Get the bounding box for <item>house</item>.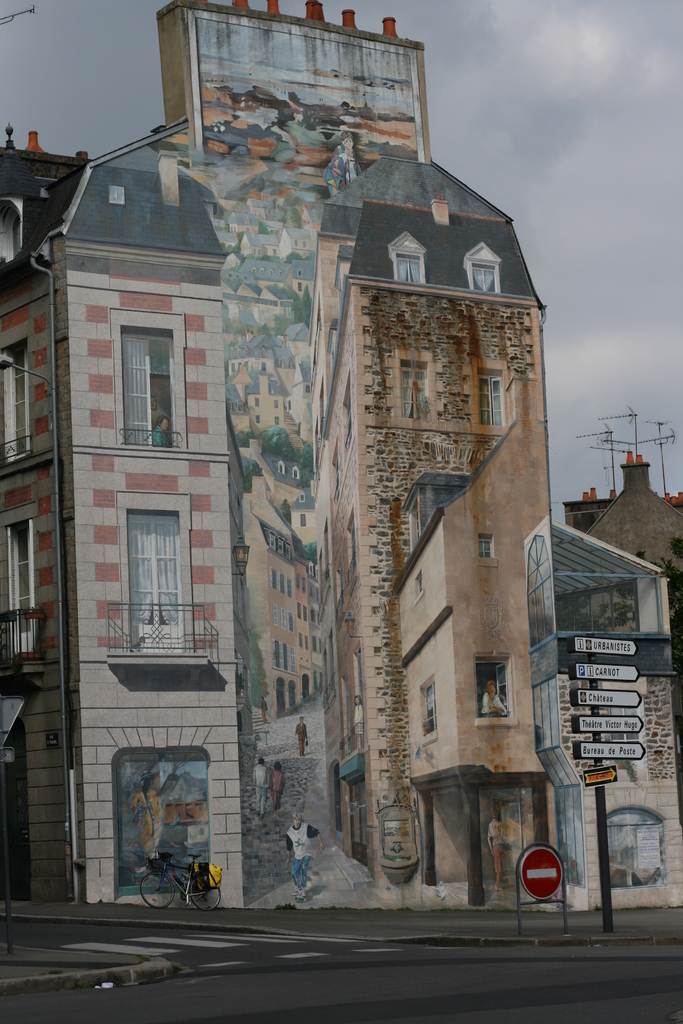
select_region(204, 0, 414, 895).
